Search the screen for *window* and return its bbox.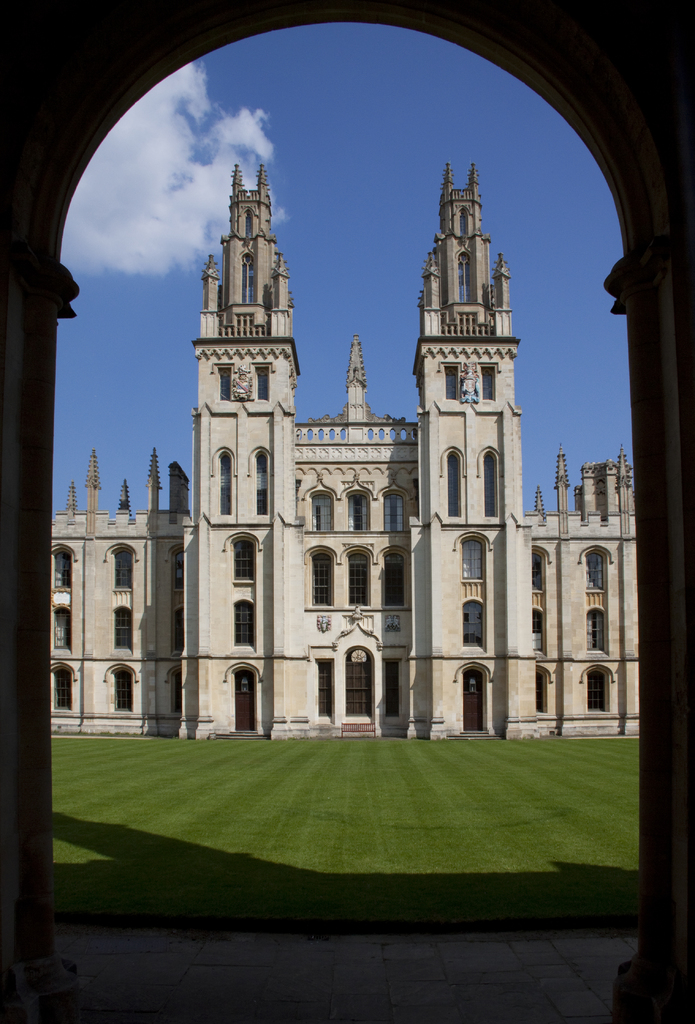
Found: select_region(383, 547, 404, 609).
